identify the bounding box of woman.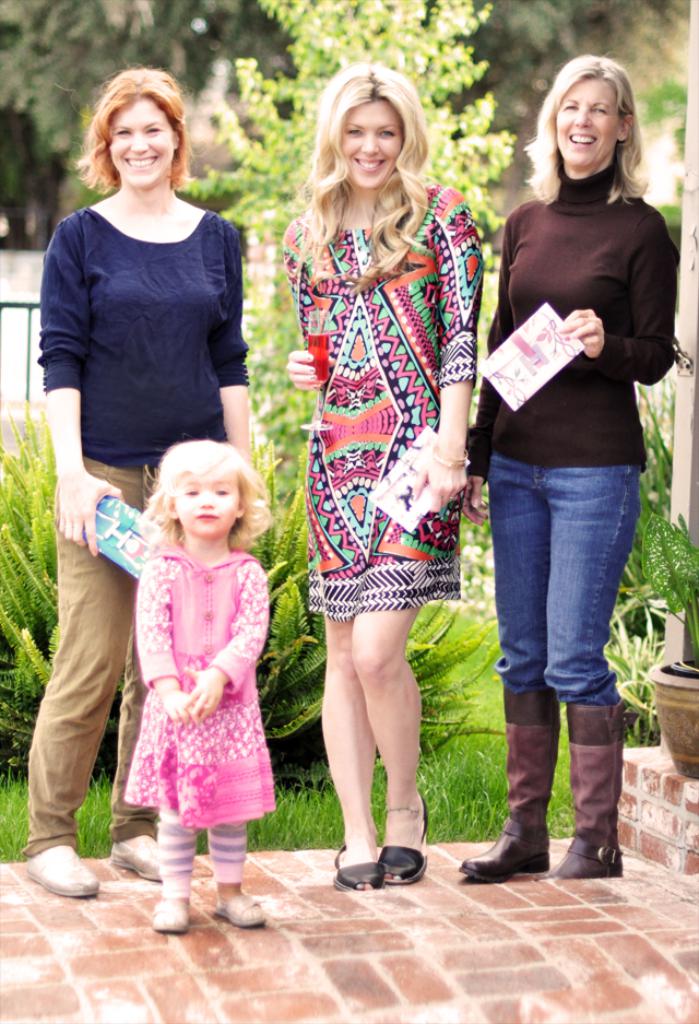
x1=280 y1=74 x2=489 y2=714.
